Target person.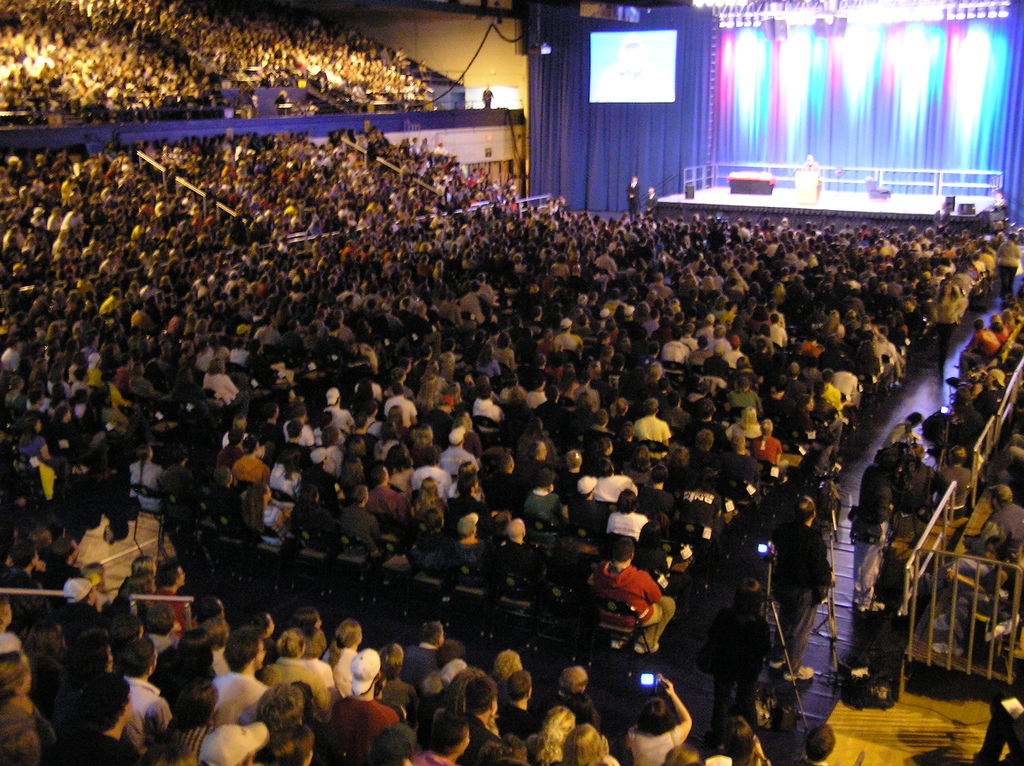
Target region: crop(558, 363, 579, 387).
